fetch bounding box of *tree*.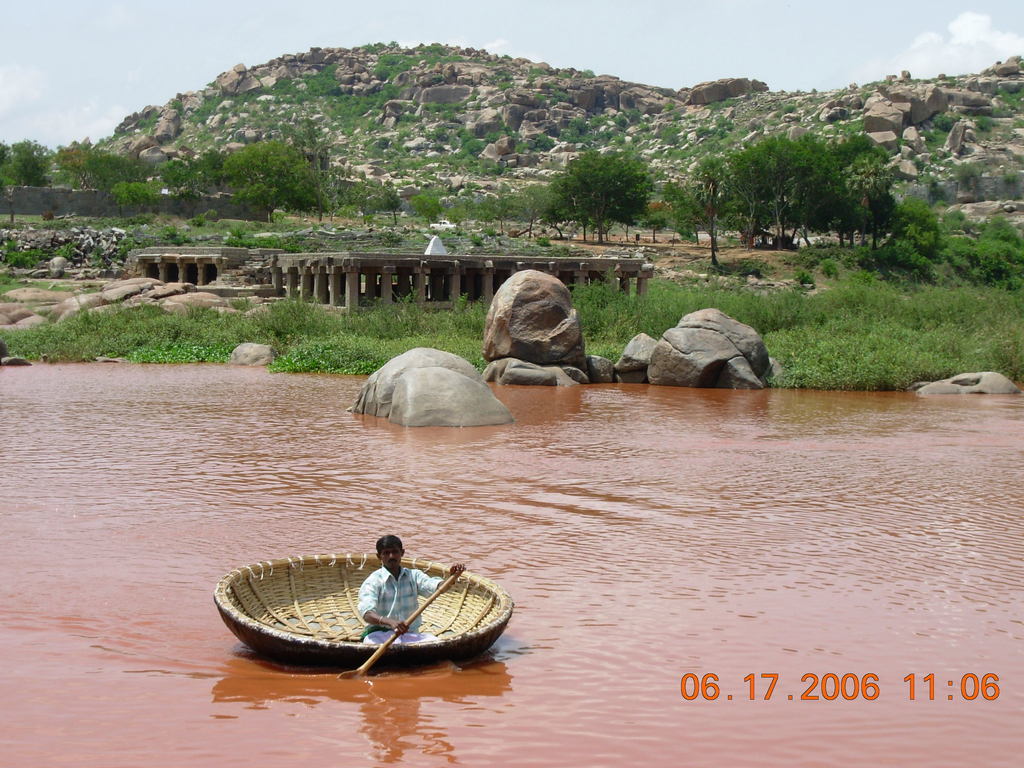
Bbox: 288,148,348,213.
